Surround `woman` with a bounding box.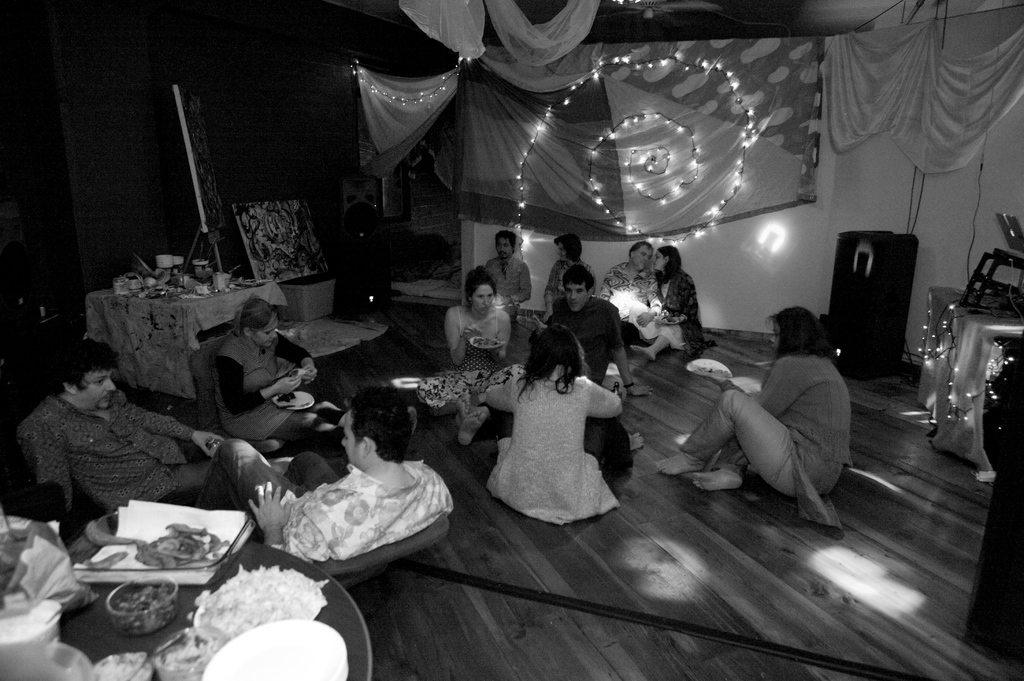
select_region(661, 304, 860, 534).
